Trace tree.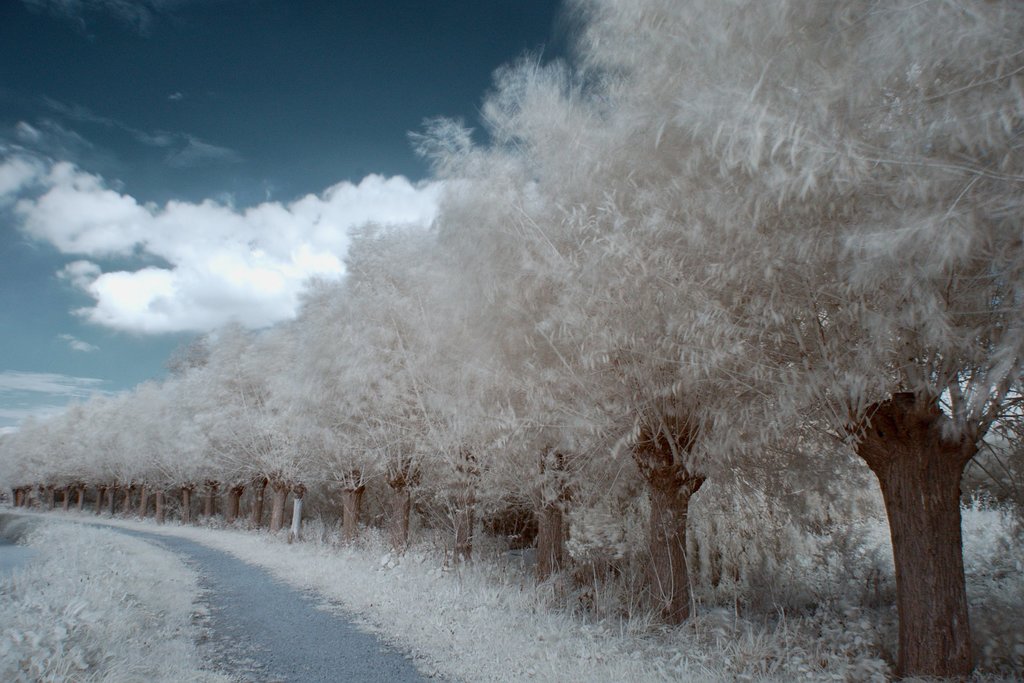
Traced to l=289, t=220, r=409, b=539.
